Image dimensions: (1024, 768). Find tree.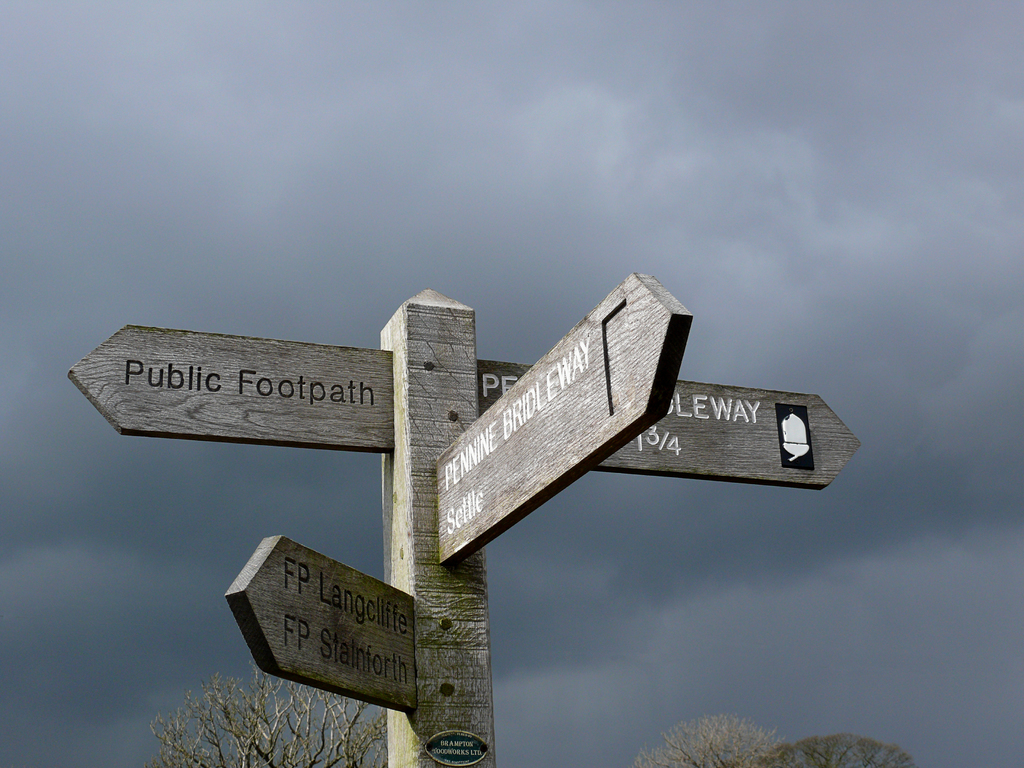
<box>763,733,929,767</box>.
